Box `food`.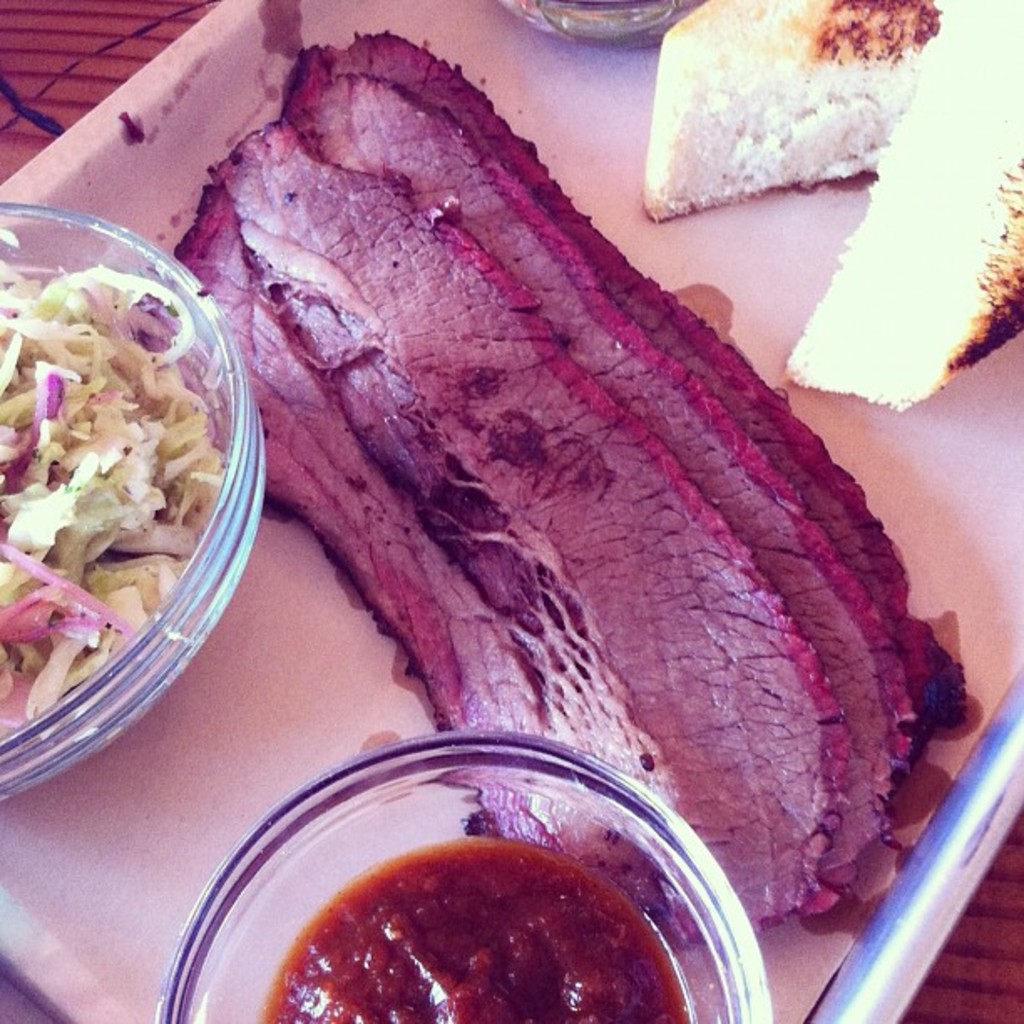
[641, 0, 945, 219].
